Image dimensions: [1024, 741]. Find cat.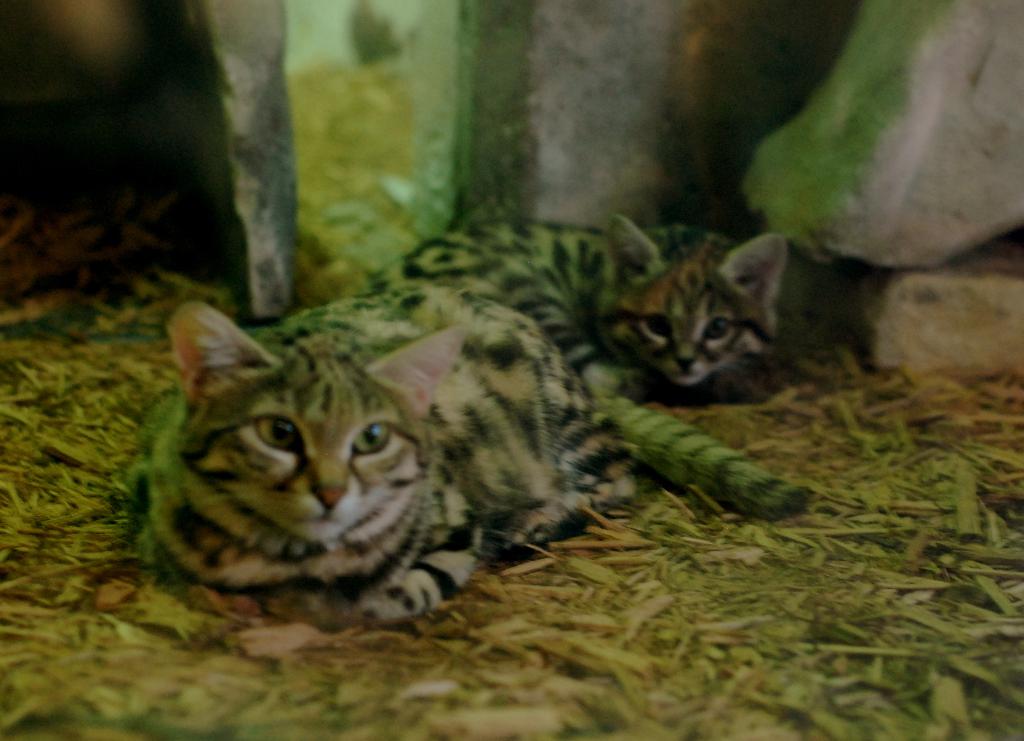
box(375, 209, 796, 521).
